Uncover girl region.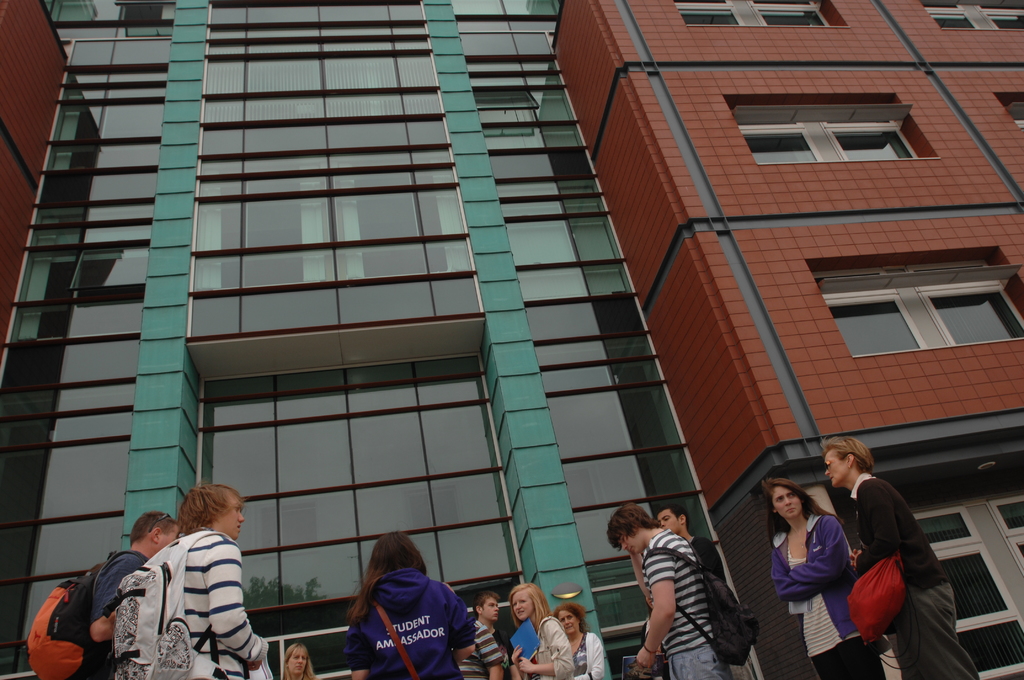
Uncovered: <box>345,535,477,678</box>.
